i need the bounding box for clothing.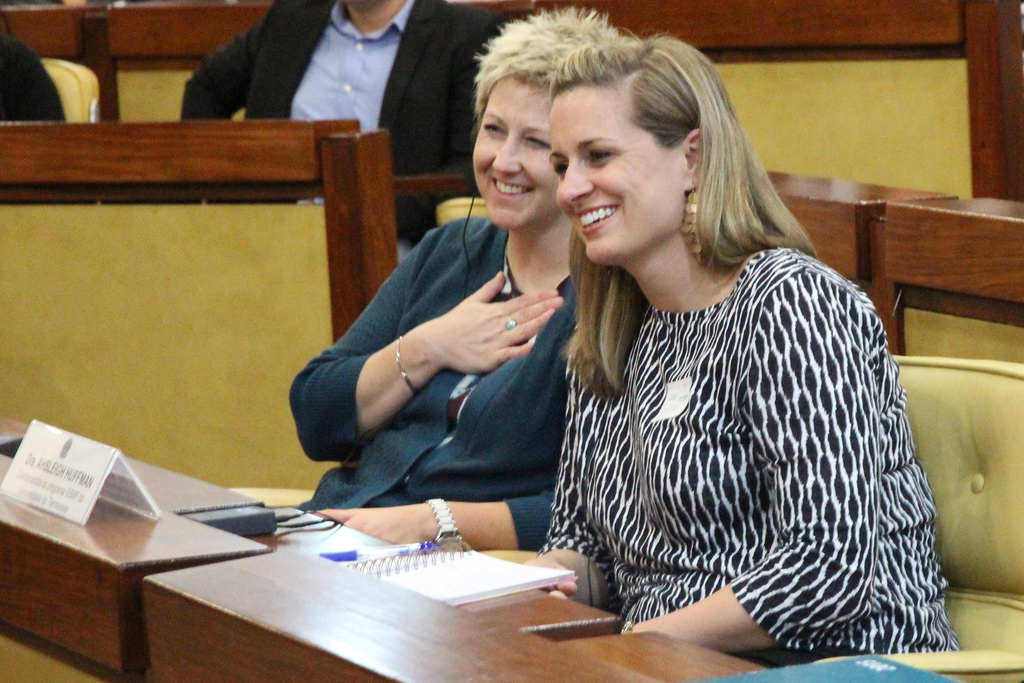
Here it is: 283 213 630 556.
